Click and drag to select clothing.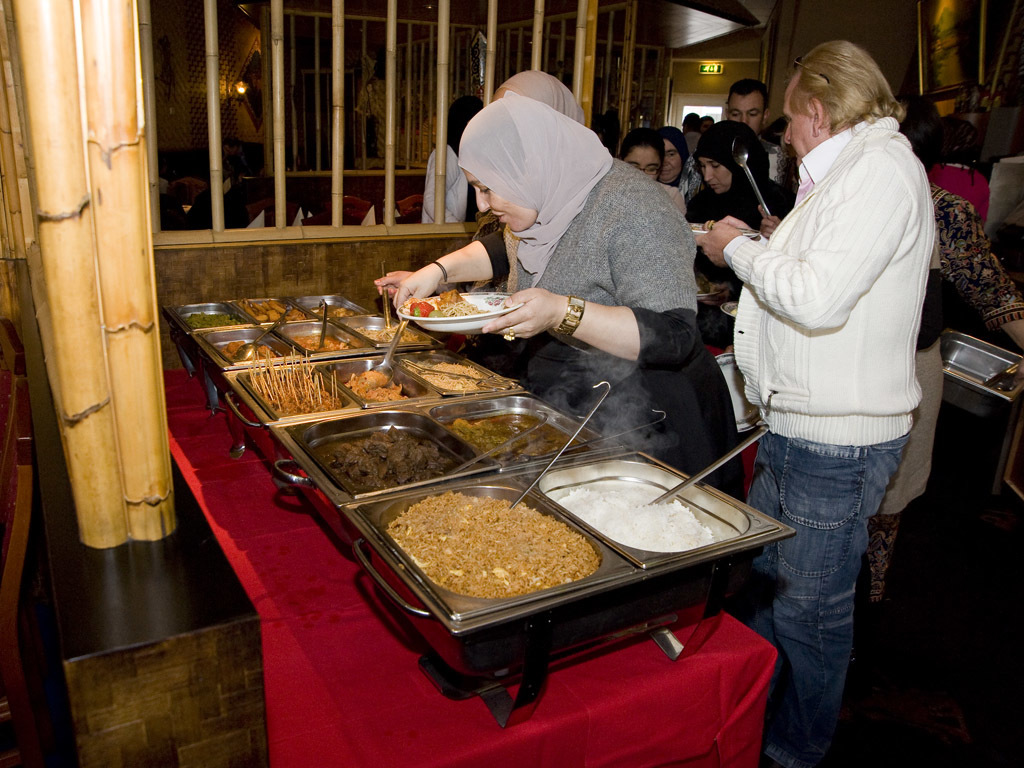
Selection: <bbox>403, 80, 728, 446</bbox>.
